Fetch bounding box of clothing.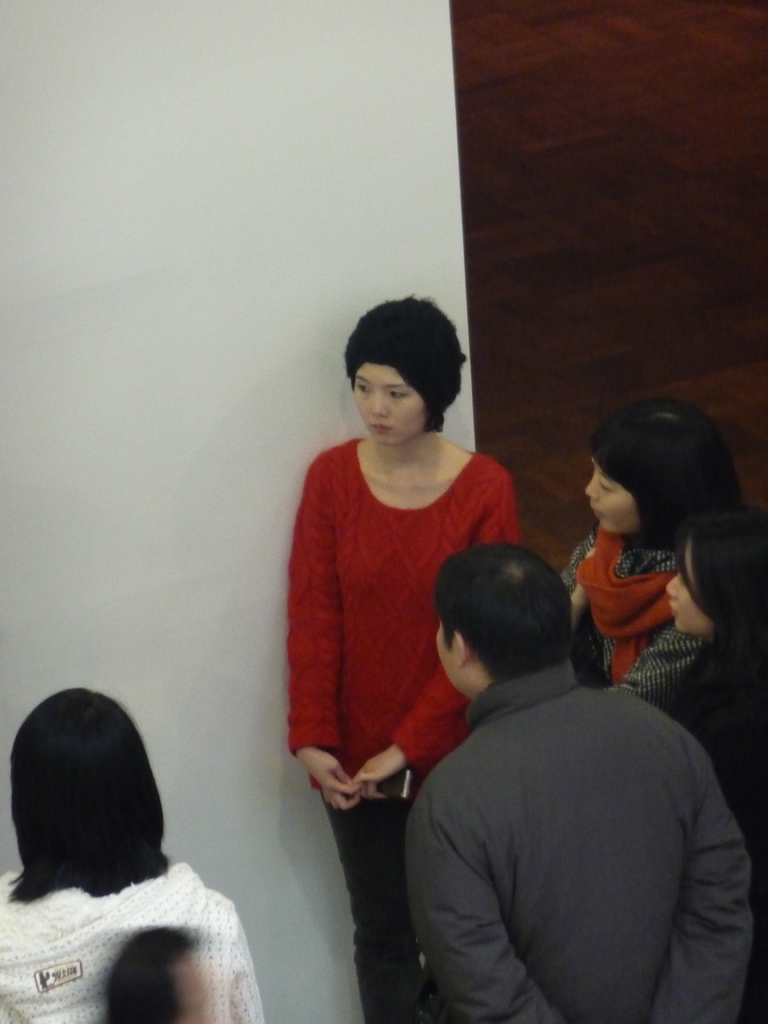
Bbox: box(665, 656, 767, 1023).
